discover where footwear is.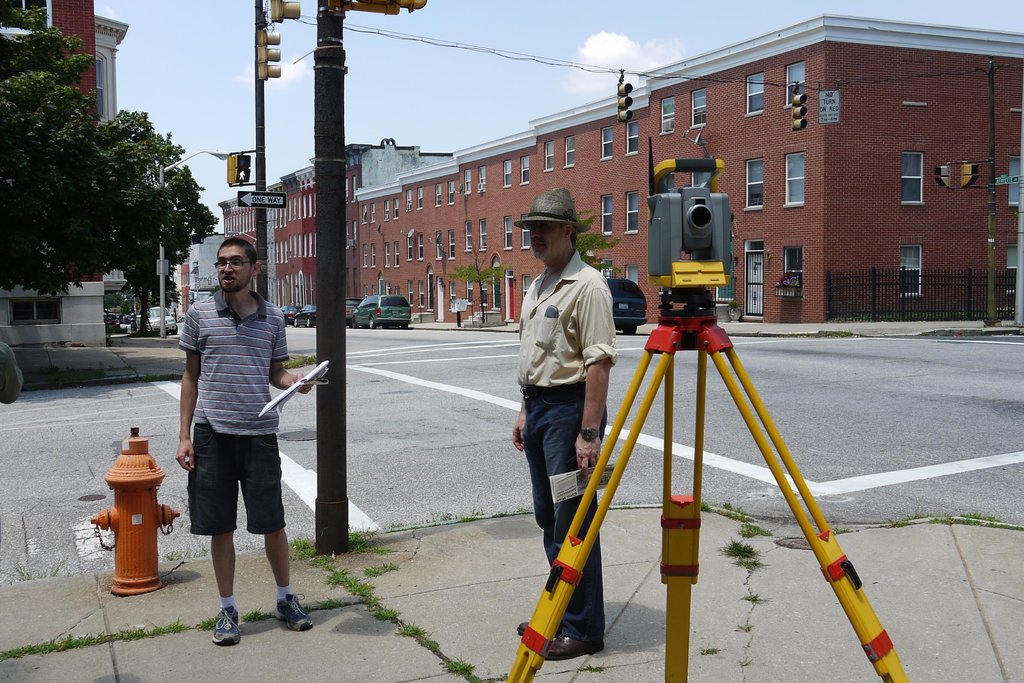
Discovered at <box>190,594,243,656</box>.
